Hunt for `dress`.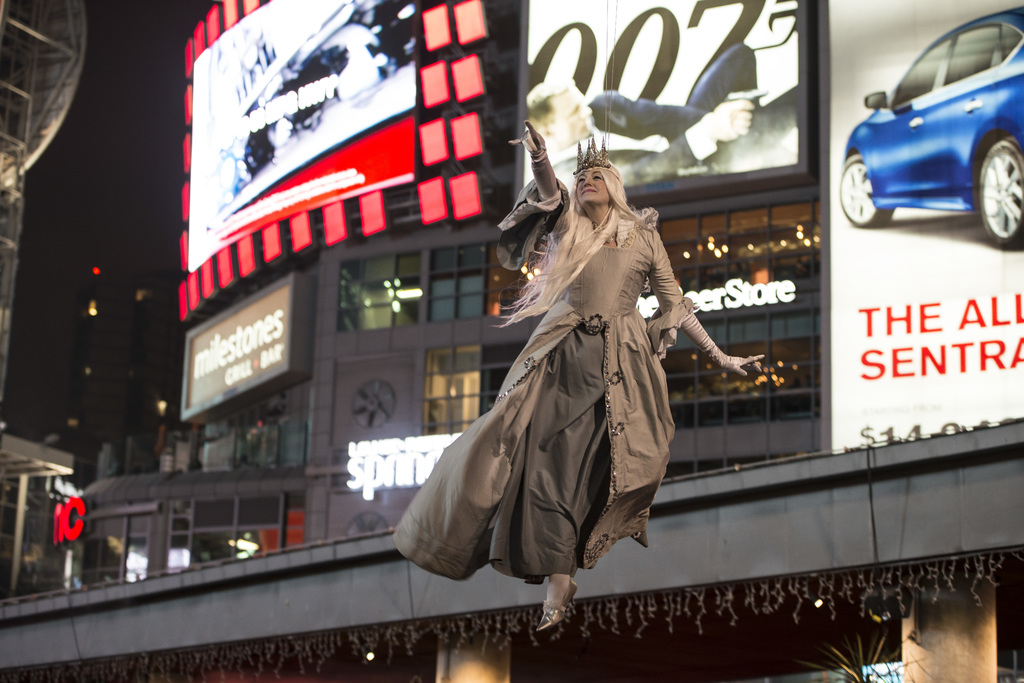
Hunted down at 392, 173, 698, 584.
